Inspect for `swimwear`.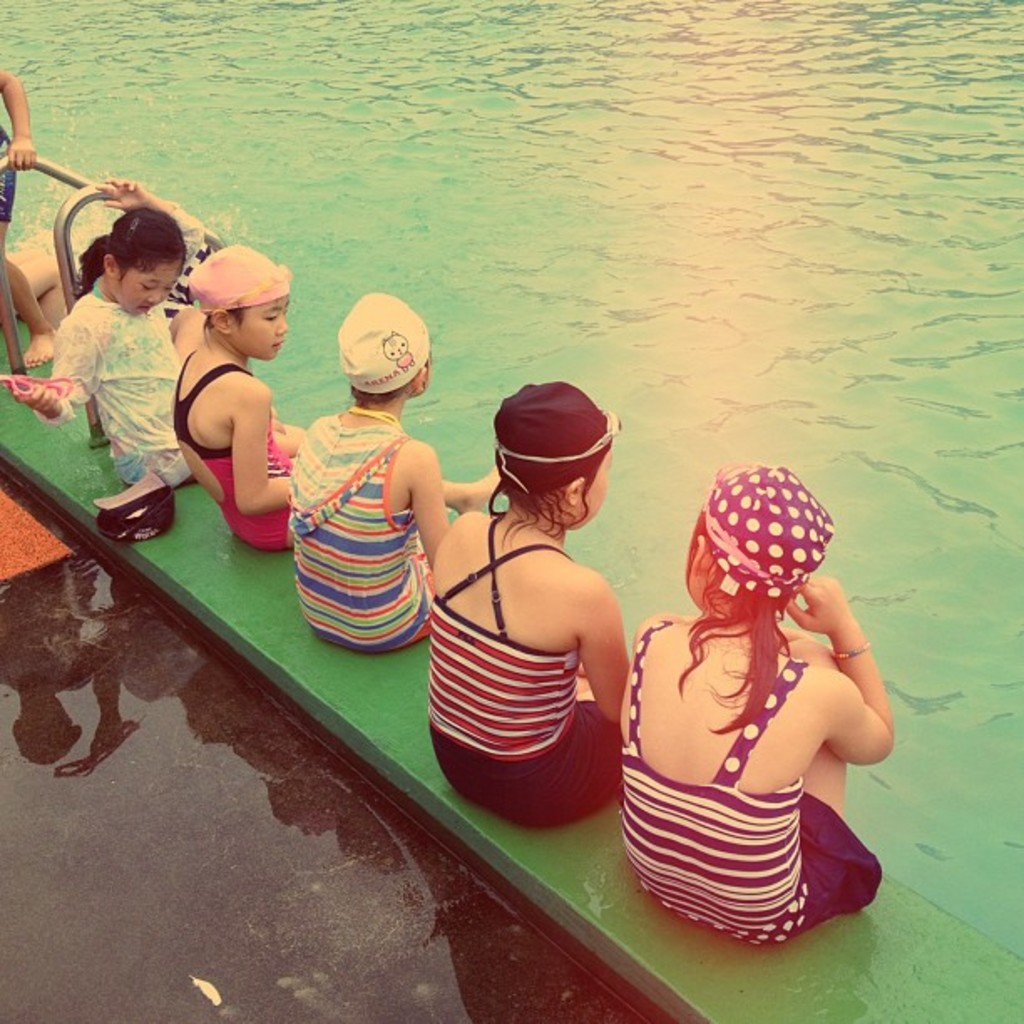
Inspection: 166,351,294,547.
